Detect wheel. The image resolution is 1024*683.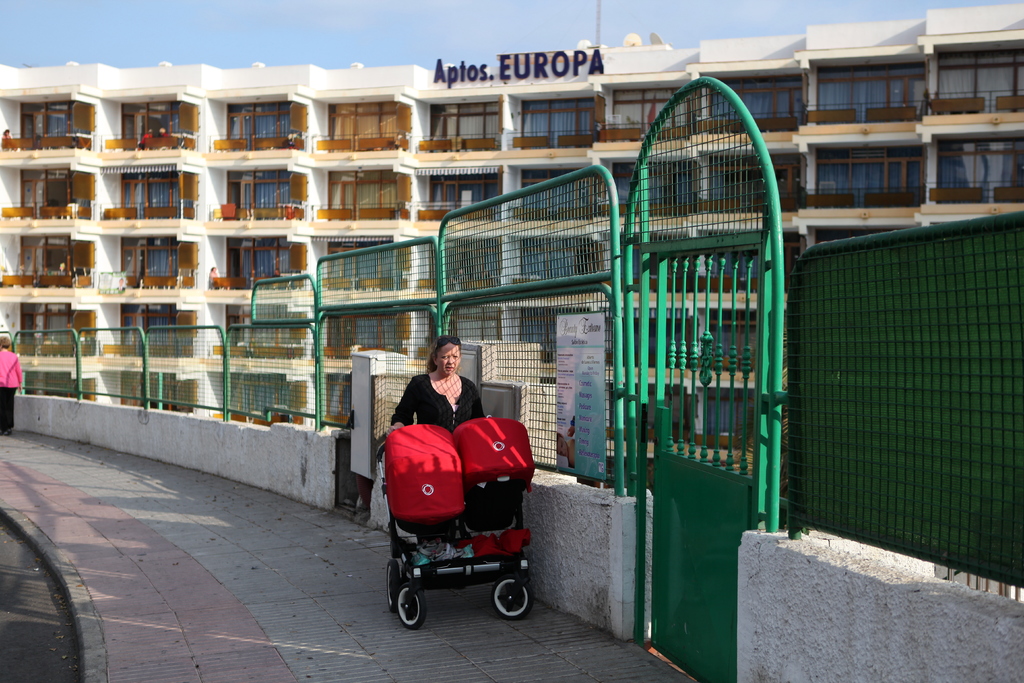
box(392, 586, 431, 627).
